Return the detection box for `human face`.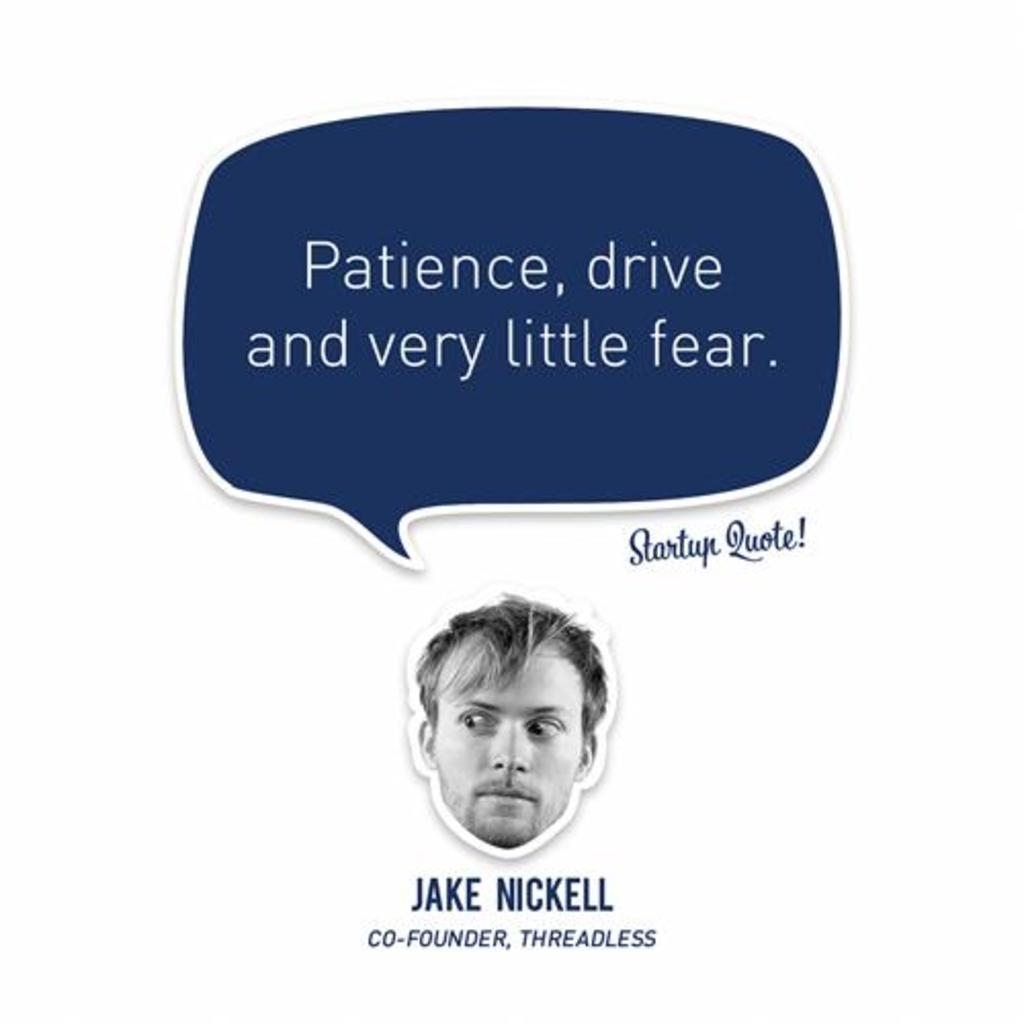
[414, 651, 598, 846].
